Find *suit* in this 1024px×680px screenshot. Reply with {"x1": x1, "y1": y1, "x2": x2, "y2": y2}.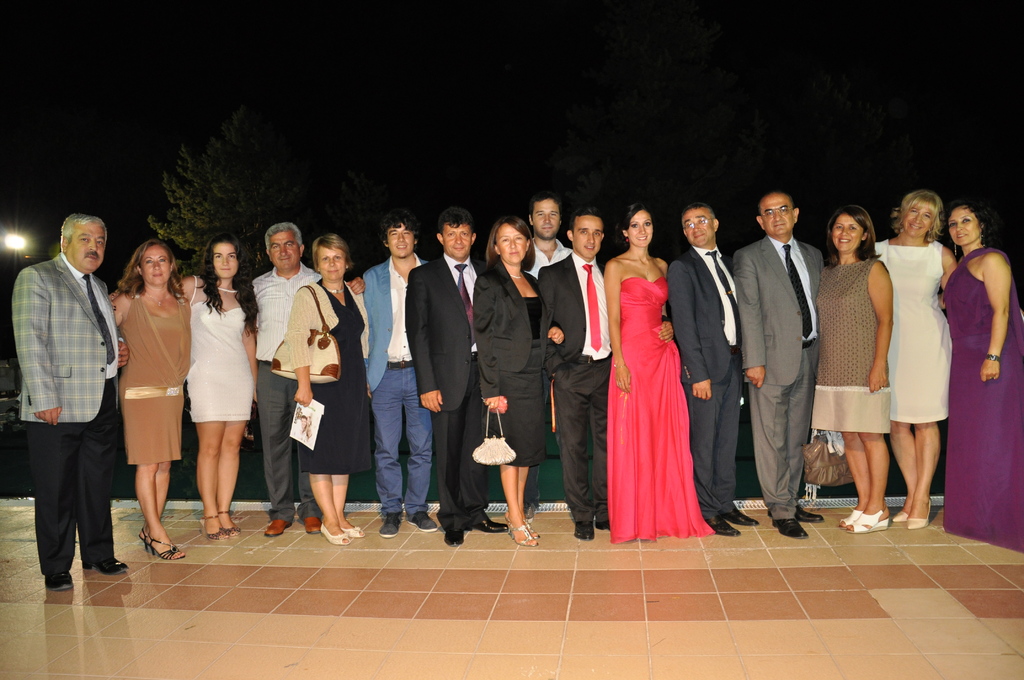
{"x1": 536, "y1": 245, "x2": 617, "y2": 529}.
